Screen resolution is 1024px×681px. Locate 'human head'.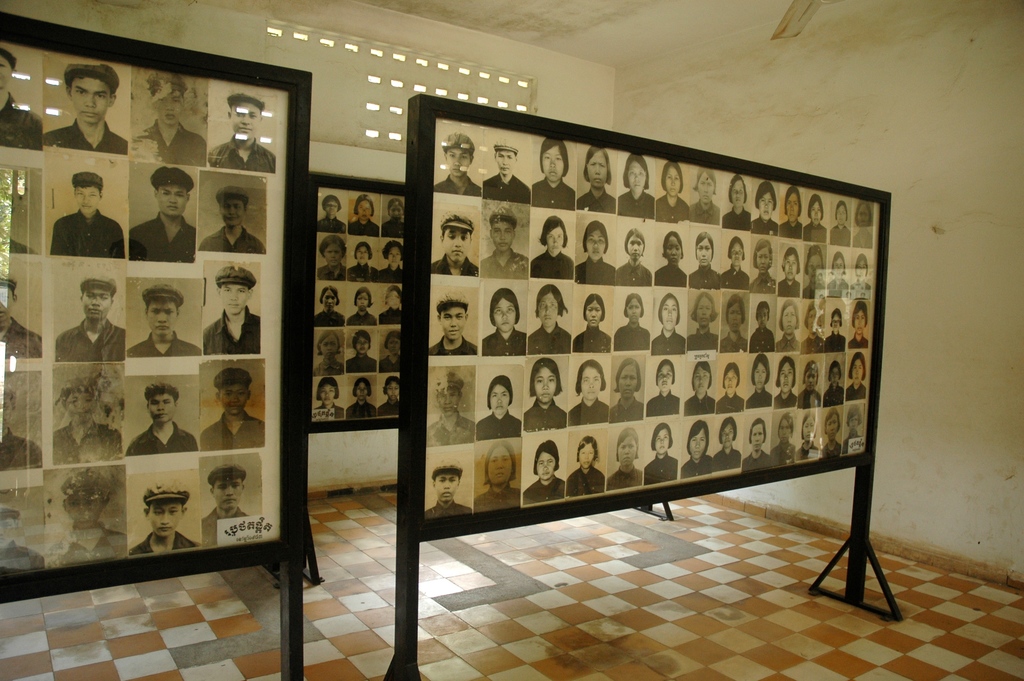
[778,359,795,395].
